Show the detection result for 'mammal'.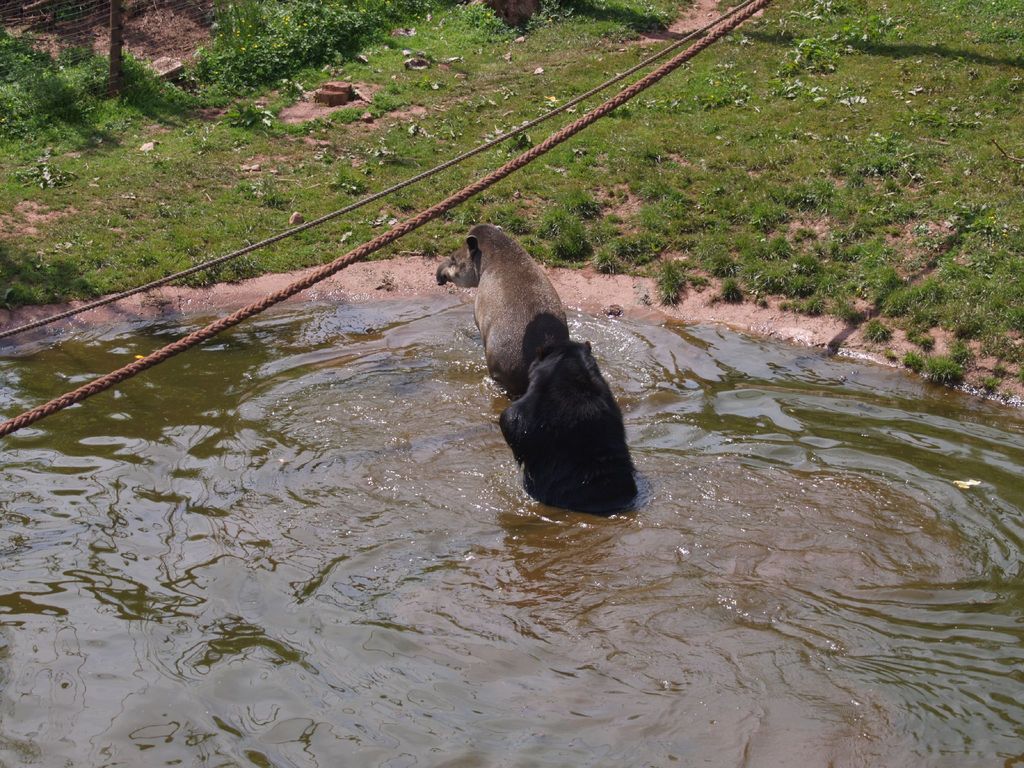
x1=493 y1=340 x2=637 y2=515.
